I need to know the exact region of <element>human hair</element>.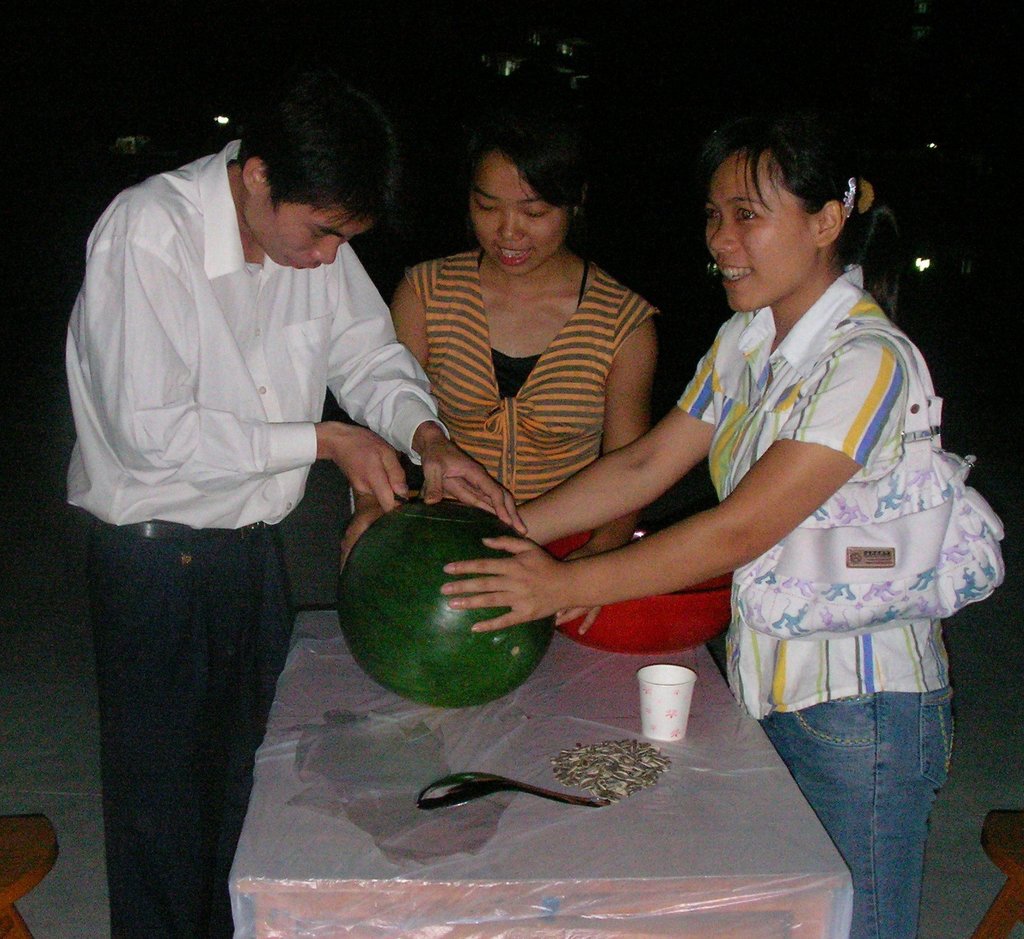
Region: 463/130/584/213.
